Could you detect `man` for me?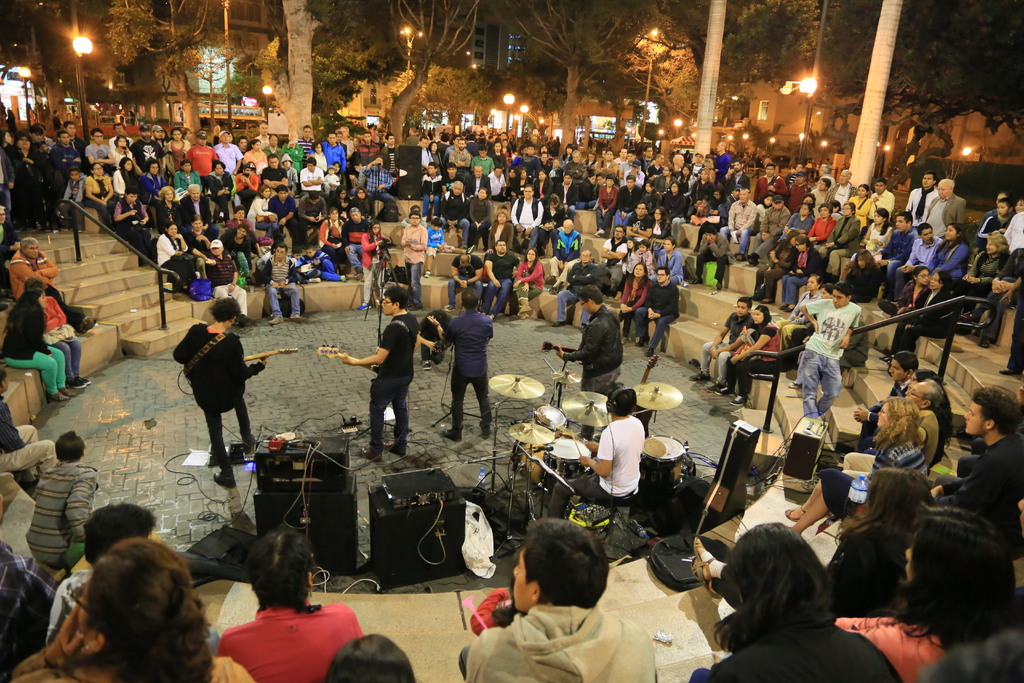
Detection result: (left=425, top=286, right=495, bottom=441).
